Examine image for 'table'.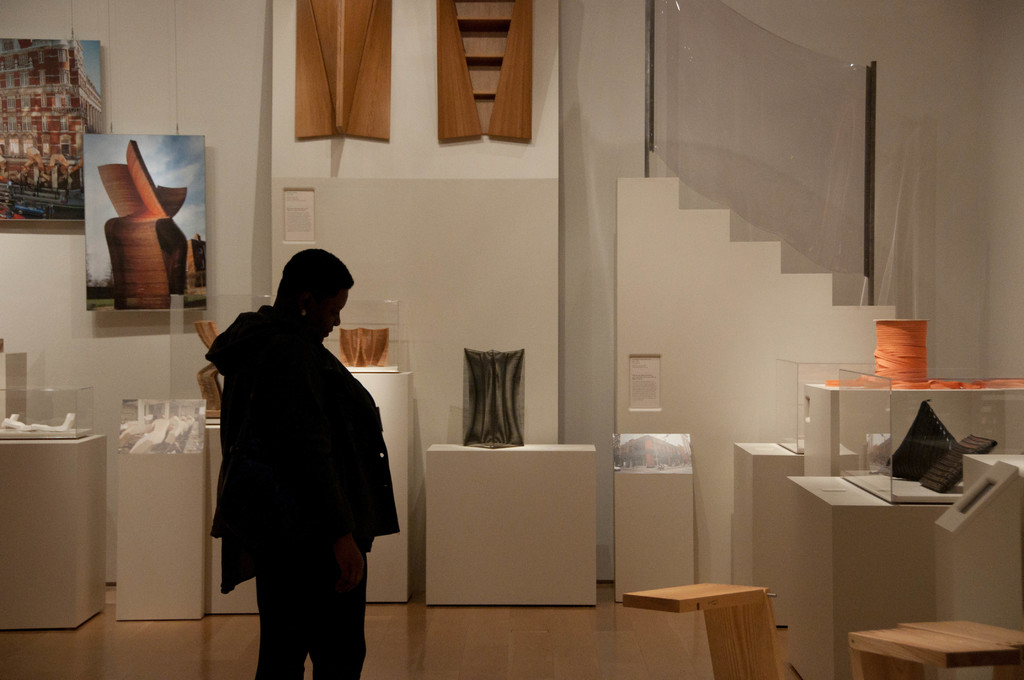
Examination result: [x1=728, y1=443, x2=860, y2=631].
